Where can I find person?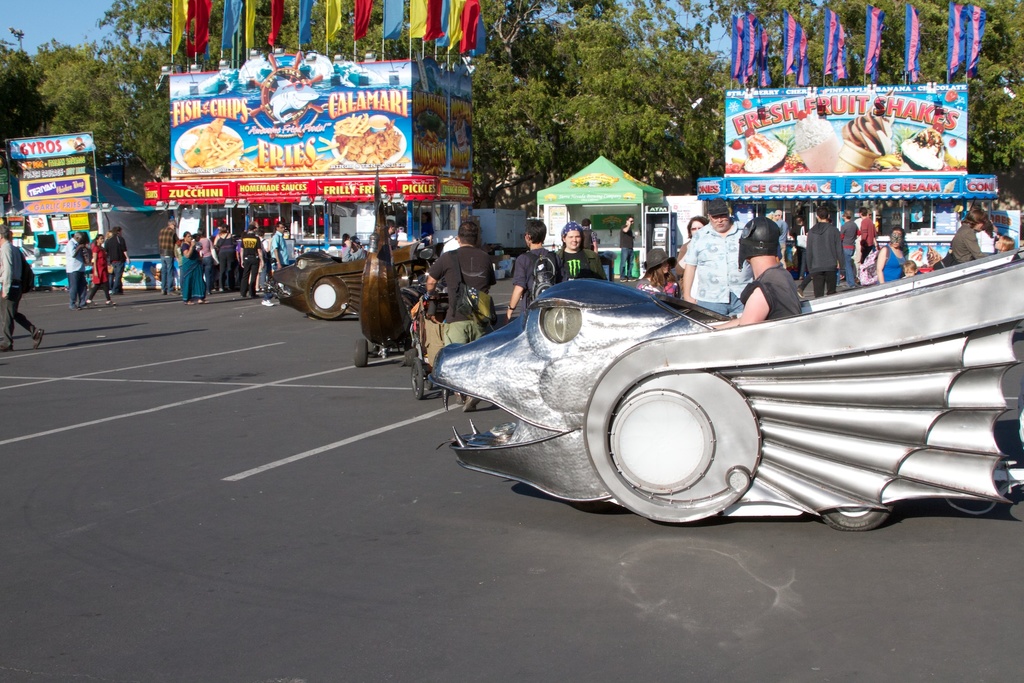
You can find it at select_region(579, 220, 593, 249).
